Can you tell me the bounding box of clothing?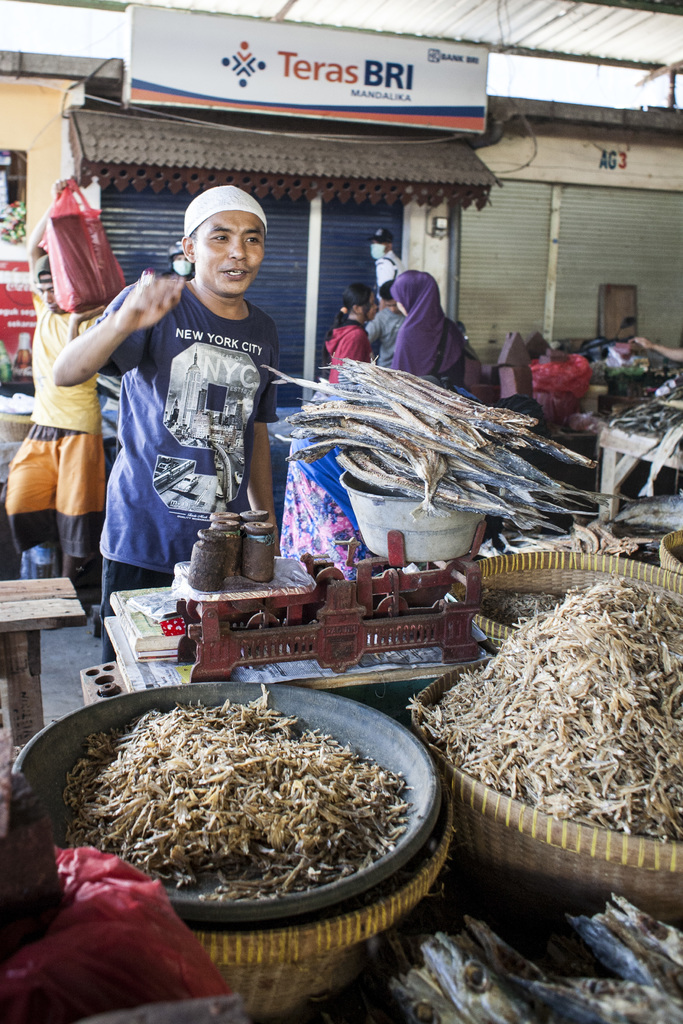
box(372, 257, 479, 375).
